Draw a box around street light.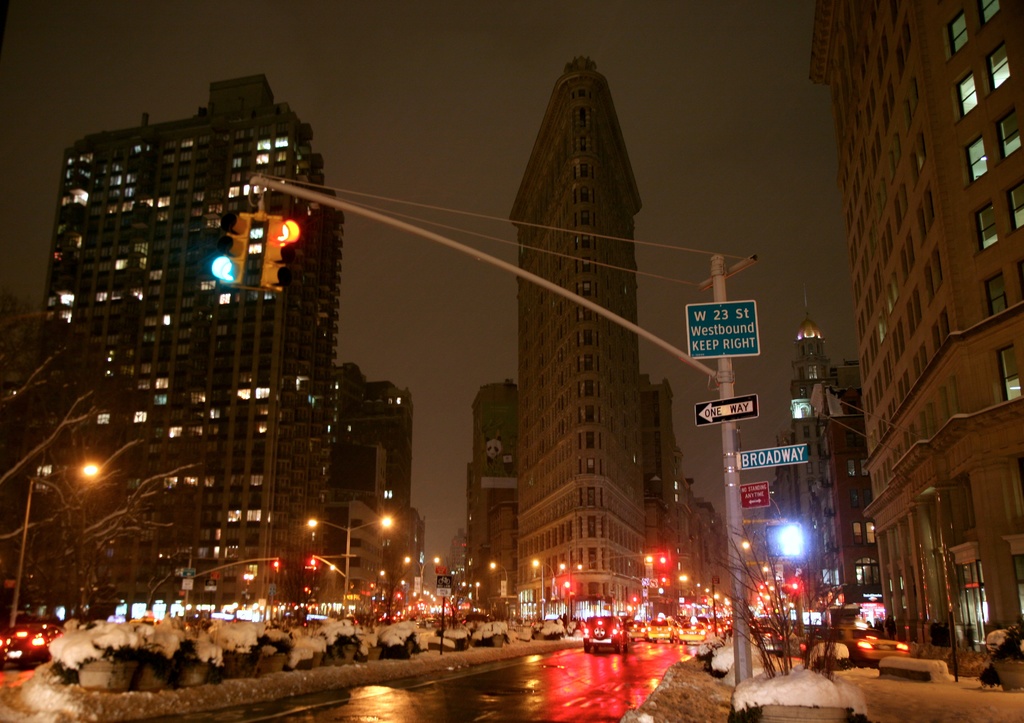
[483, 558, 545, 624].
